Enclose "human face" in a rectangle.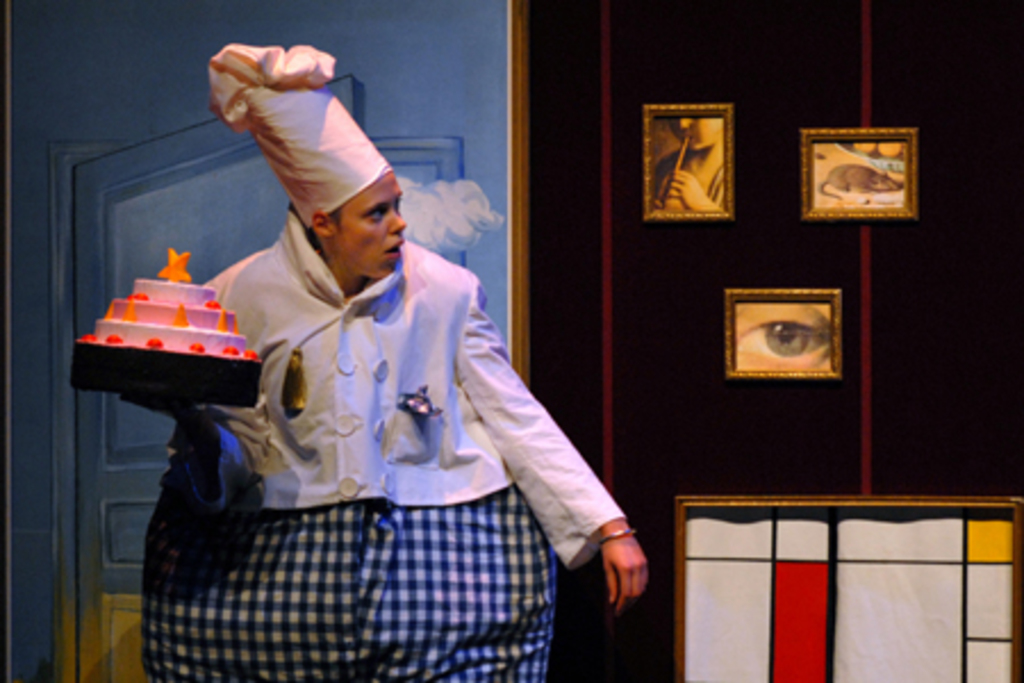
detection(735, 301, 826, 364).
